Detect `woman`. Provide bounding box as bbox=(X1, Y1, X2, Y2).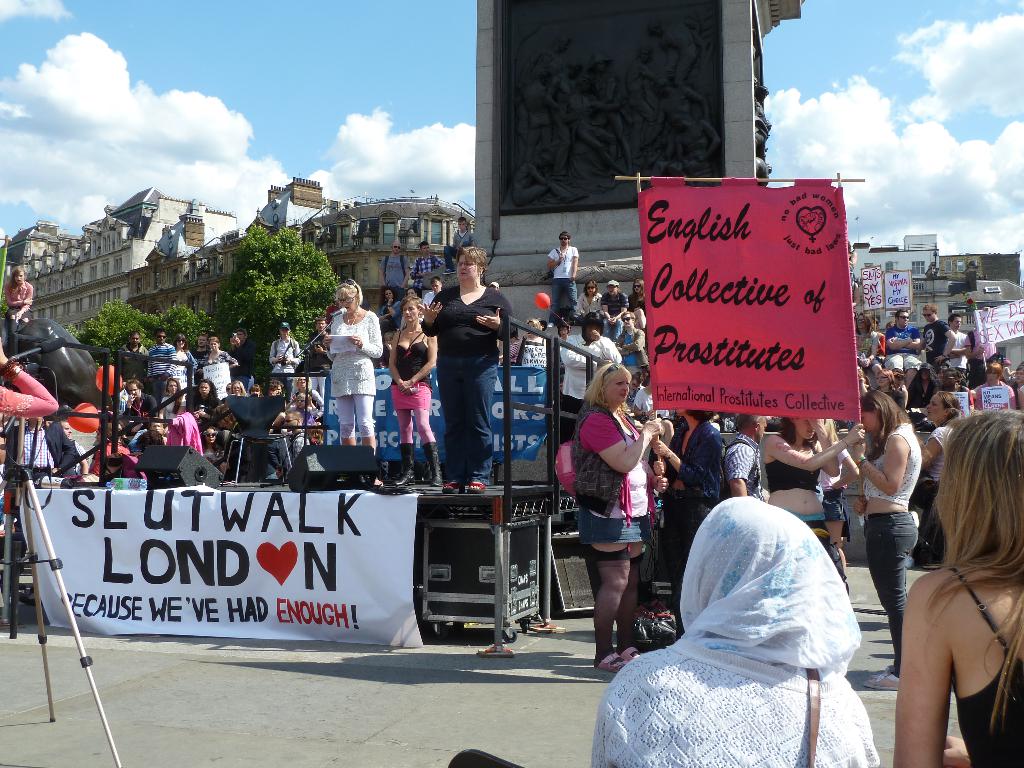
bbox=(1014, 367, 1023, 408).
